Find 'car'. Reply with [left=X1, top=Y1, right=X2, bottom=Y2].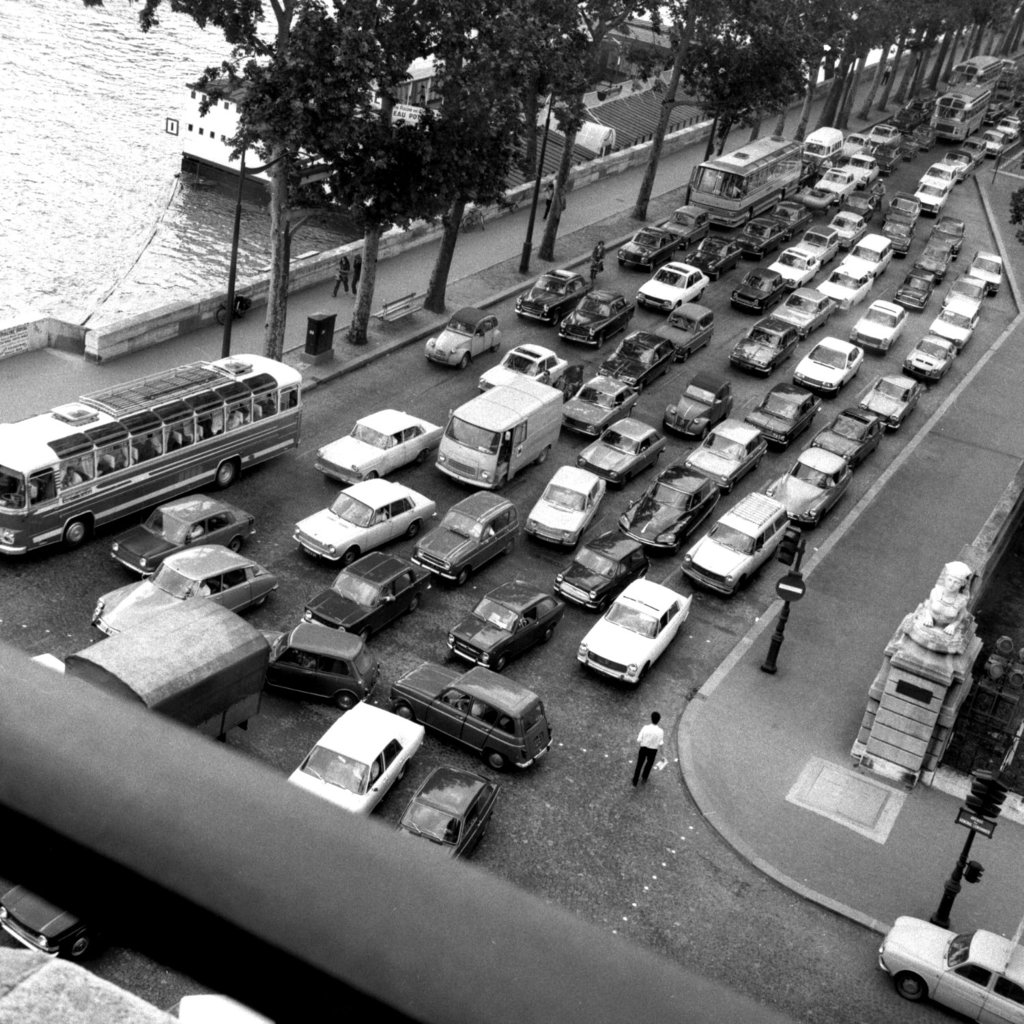
[left=866, top=372, right=923, bottom=426].
